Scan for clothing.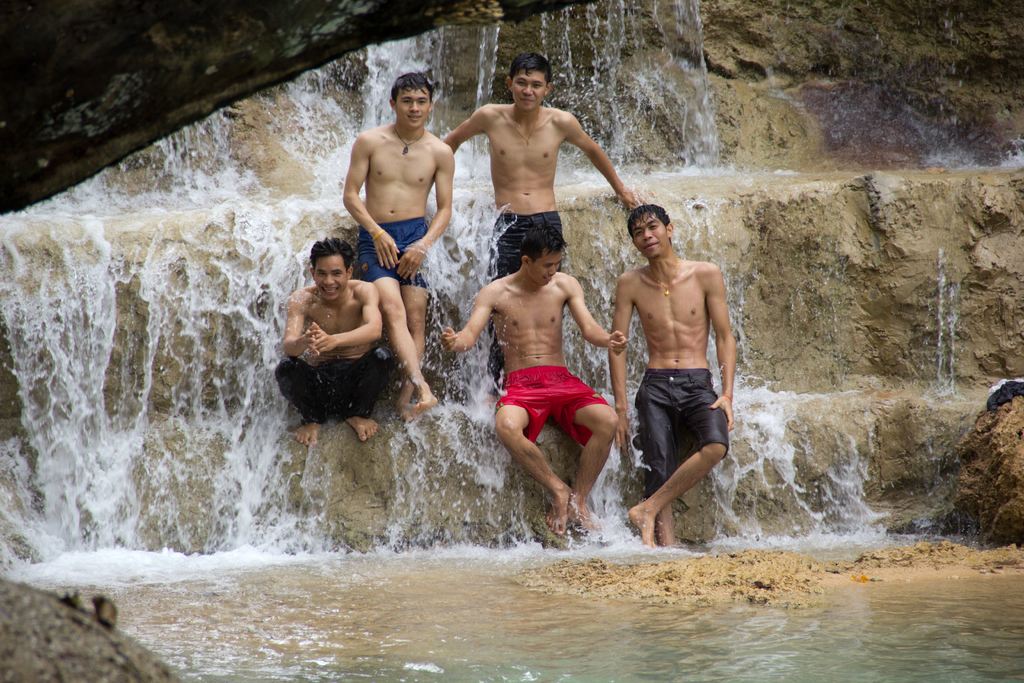
Scan result: <box>281,350,394,409</box>.
